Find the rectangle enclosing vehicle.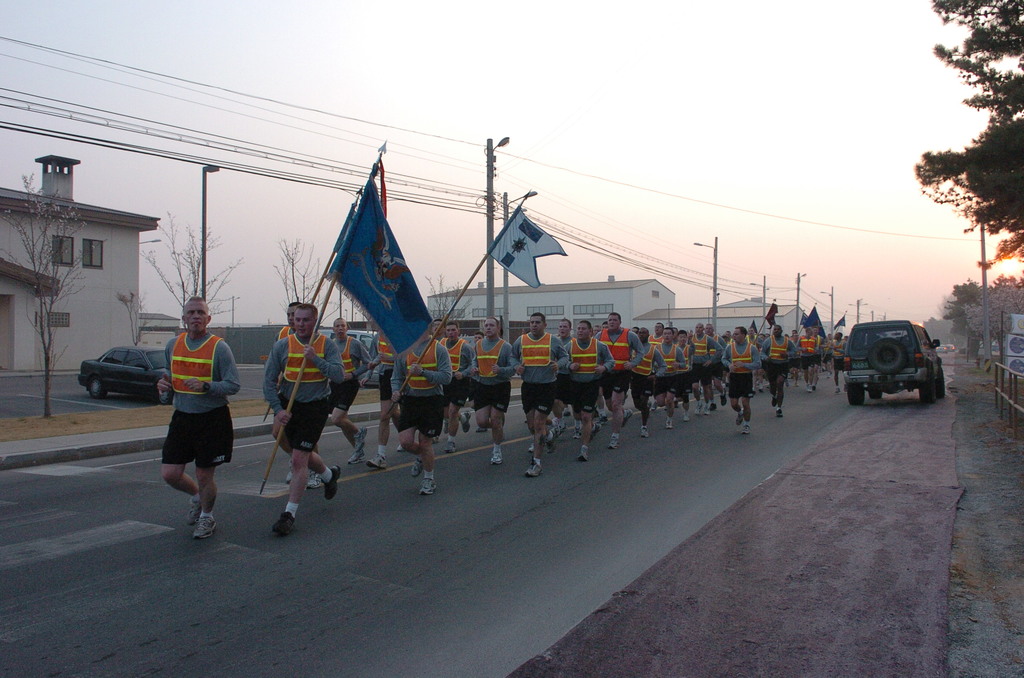
select_region(838, 319, 940, 407).
